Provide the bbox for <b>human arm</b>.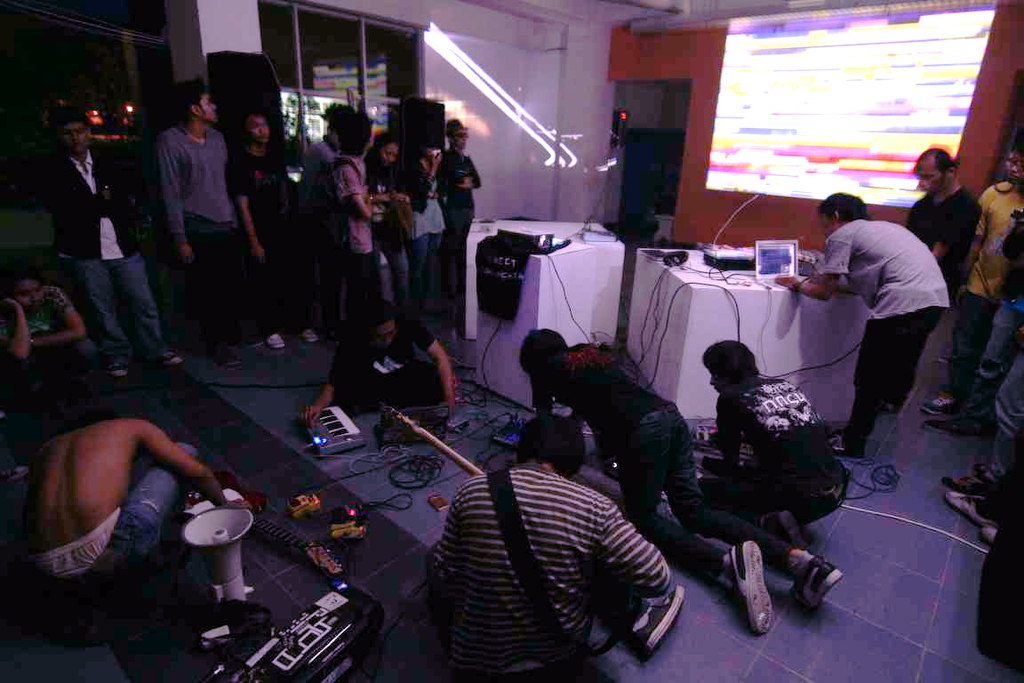
bbox=[771, 234, 846, 305].
